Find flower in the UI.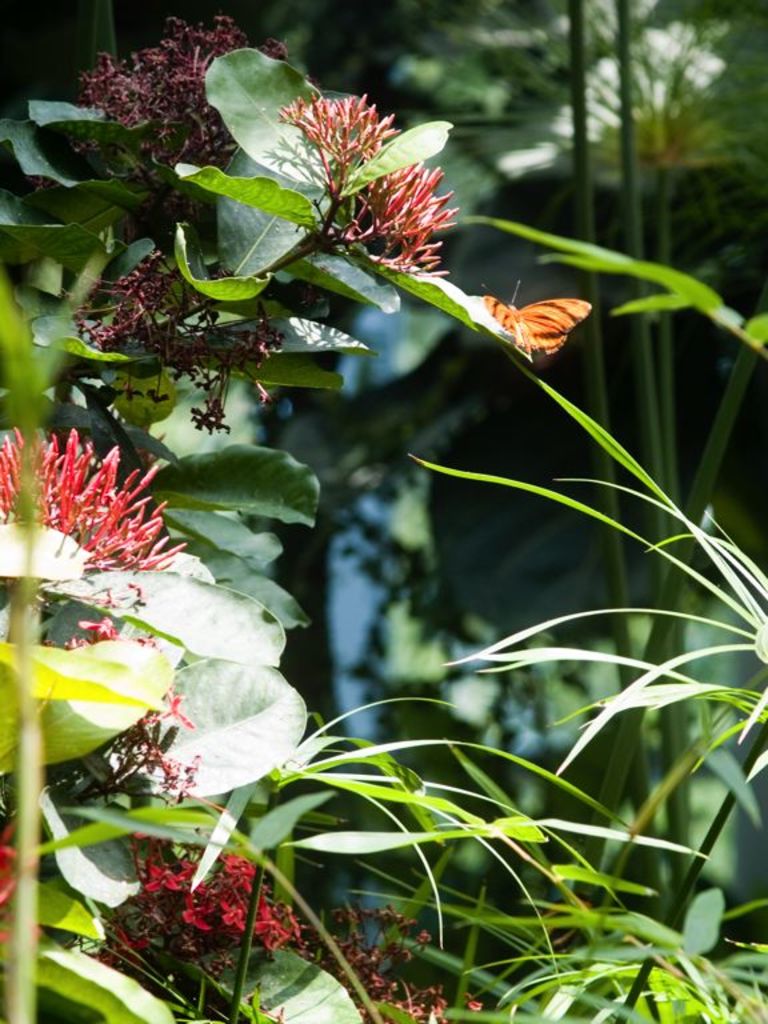
UI element at select_region(361, 155, 463, 275).
